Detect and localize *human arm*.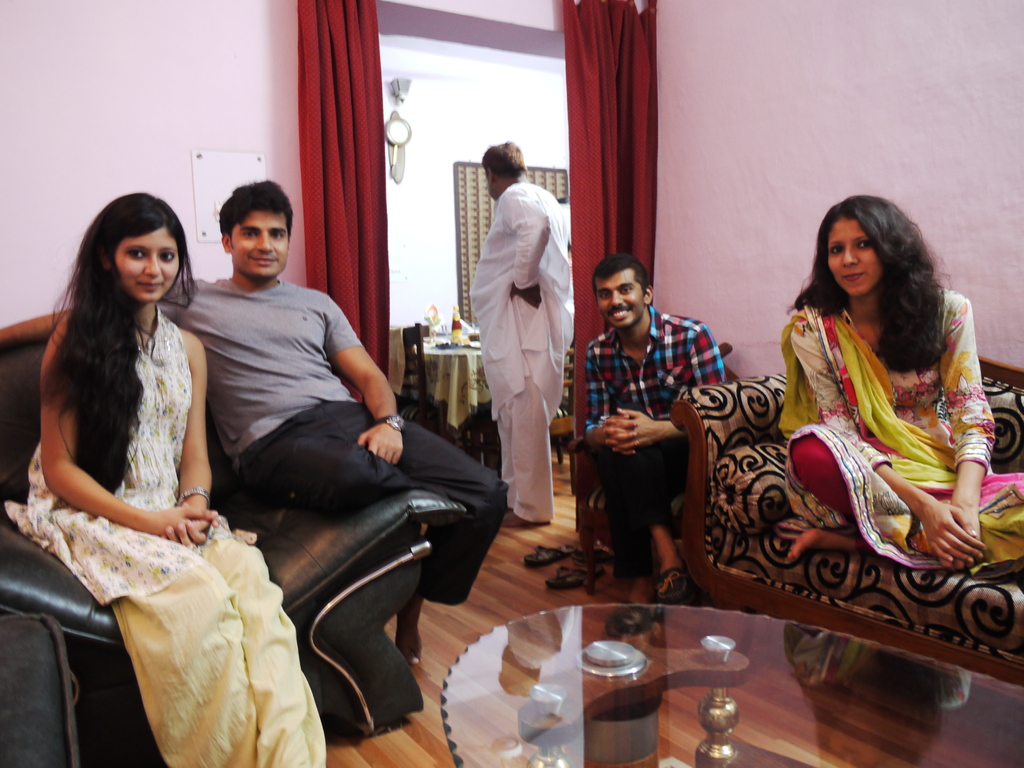
Localized at bbox=(49, 346, 212, 570).
